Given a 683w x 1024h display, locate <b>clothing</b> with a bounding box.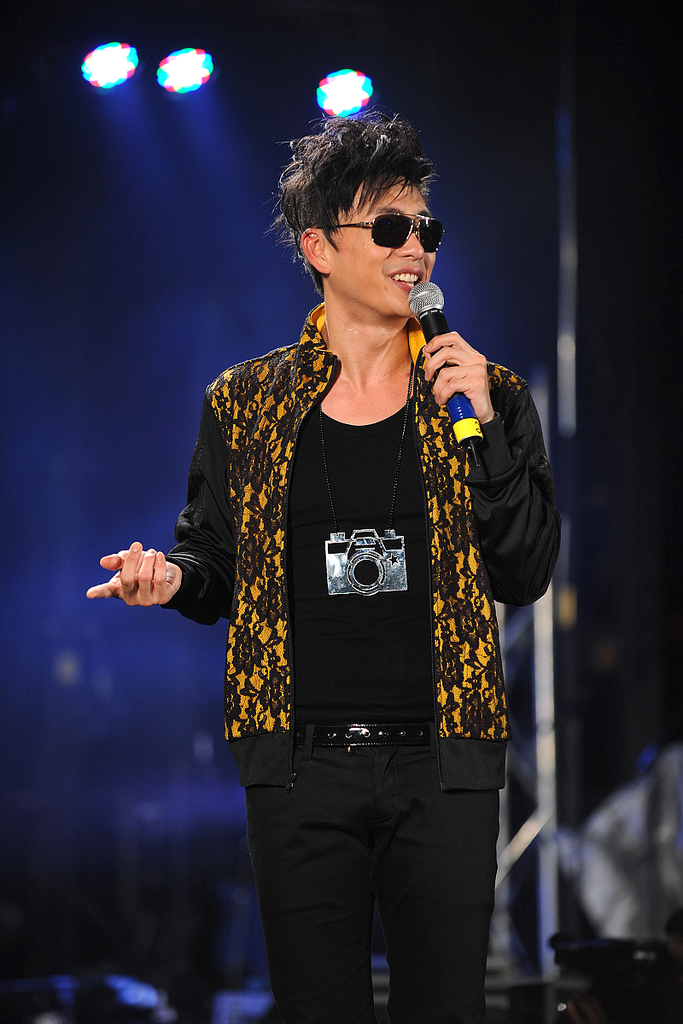
Located: [157, 254, 544, 886].
